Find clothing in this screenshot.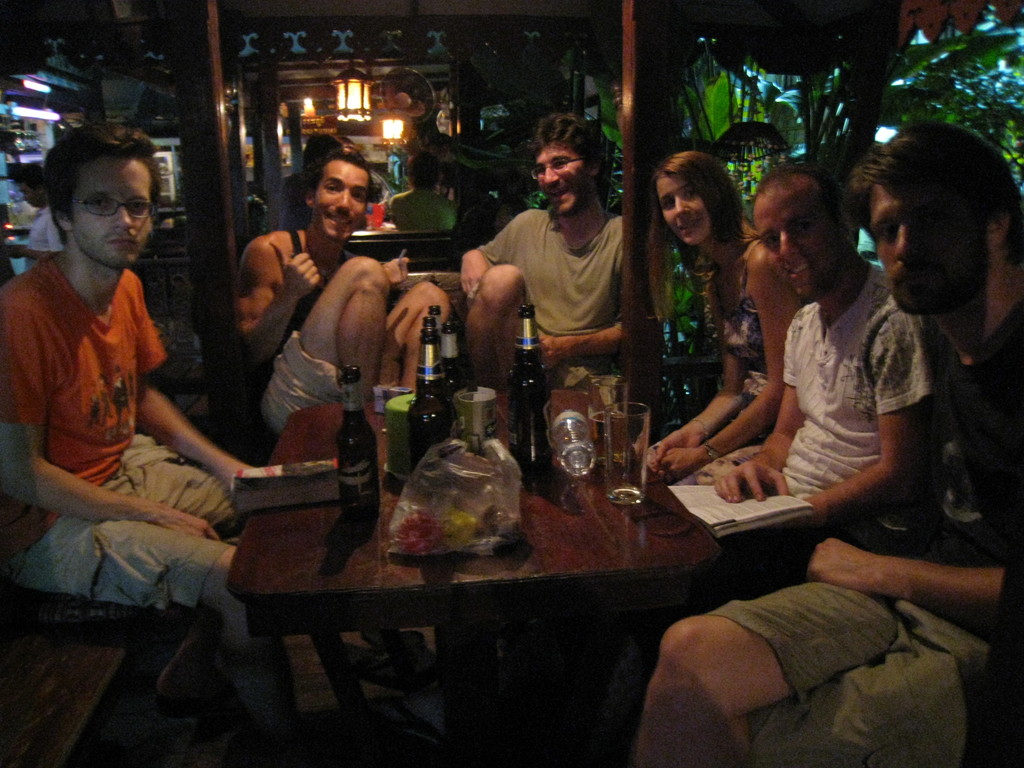
The bounding box for clothing is BBox(391, 187, 453, 244).
